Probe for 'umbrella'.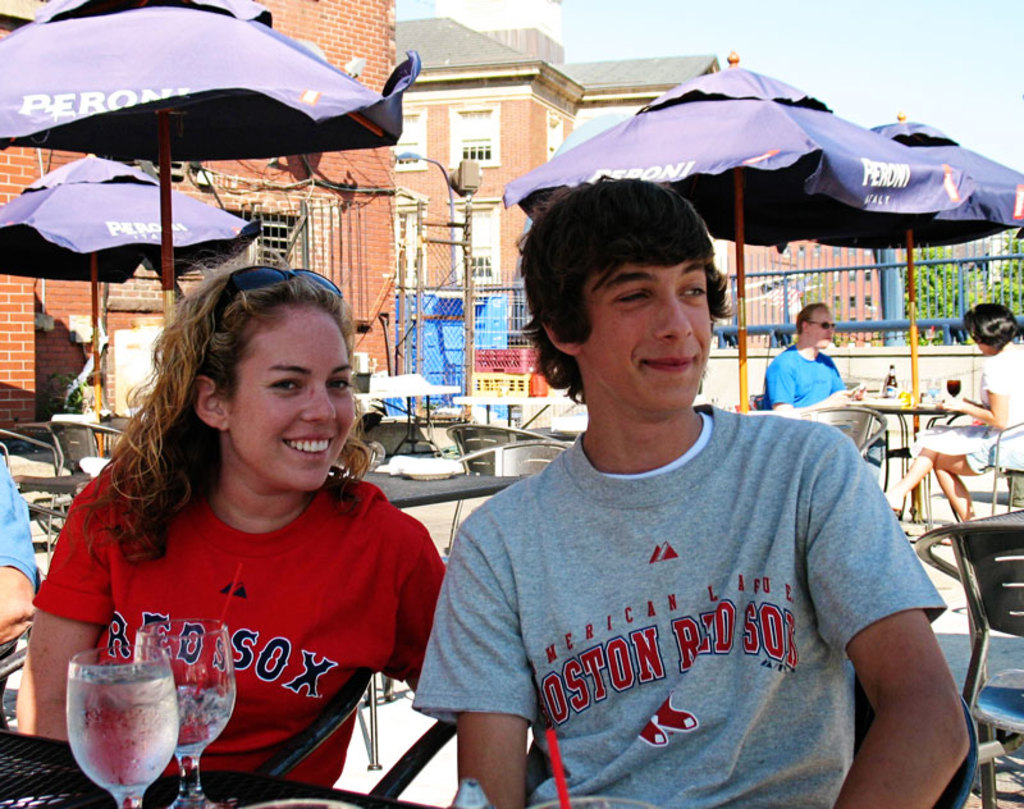
Probe result: (796,114,1023,413).
